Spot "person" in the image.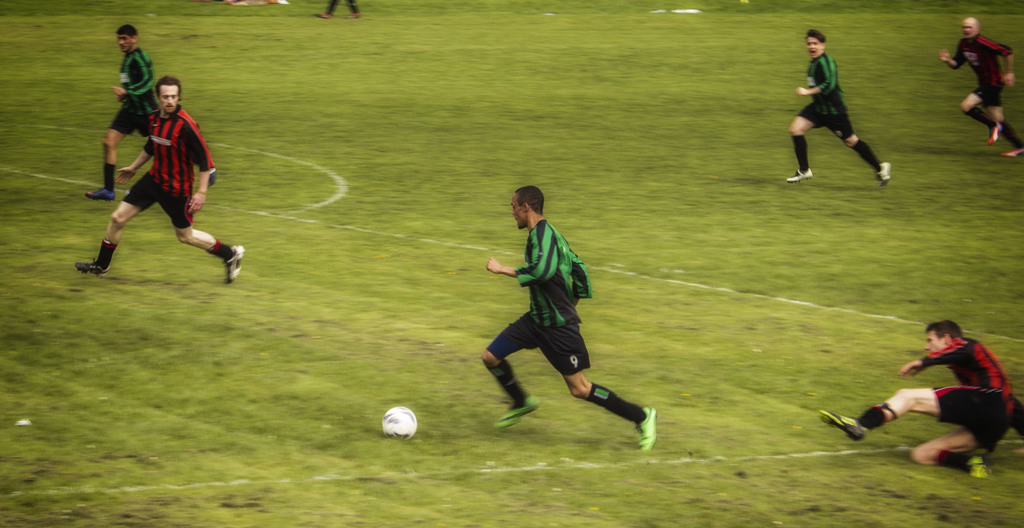
"person" found at <bbox>936, 17, 1023, 155</bbox>.
